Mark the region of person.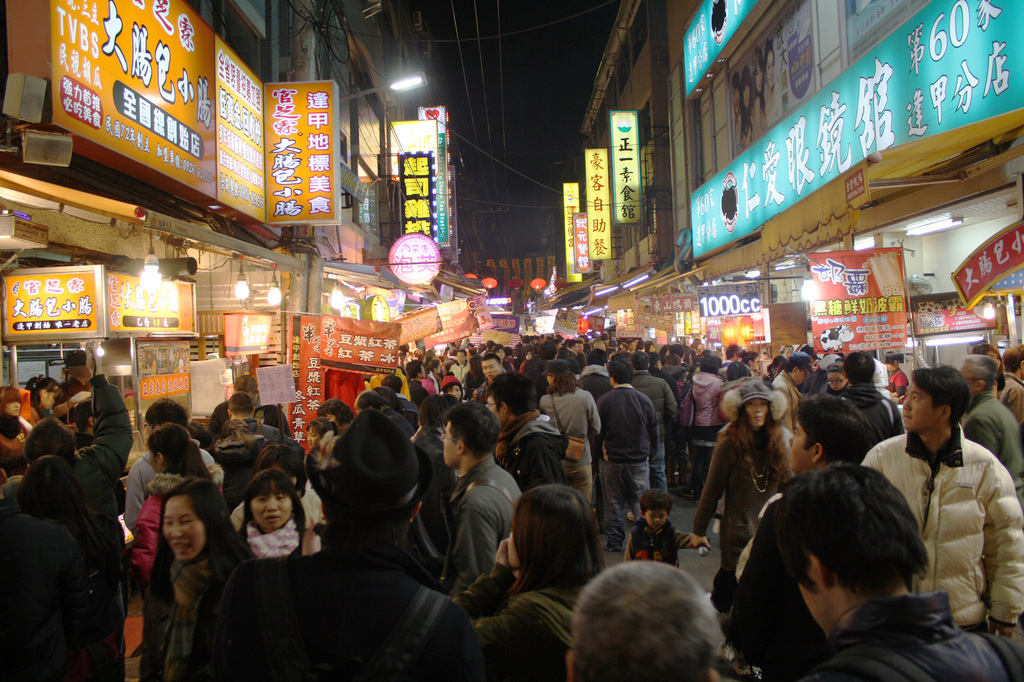
Region: [219,412,481,681].
